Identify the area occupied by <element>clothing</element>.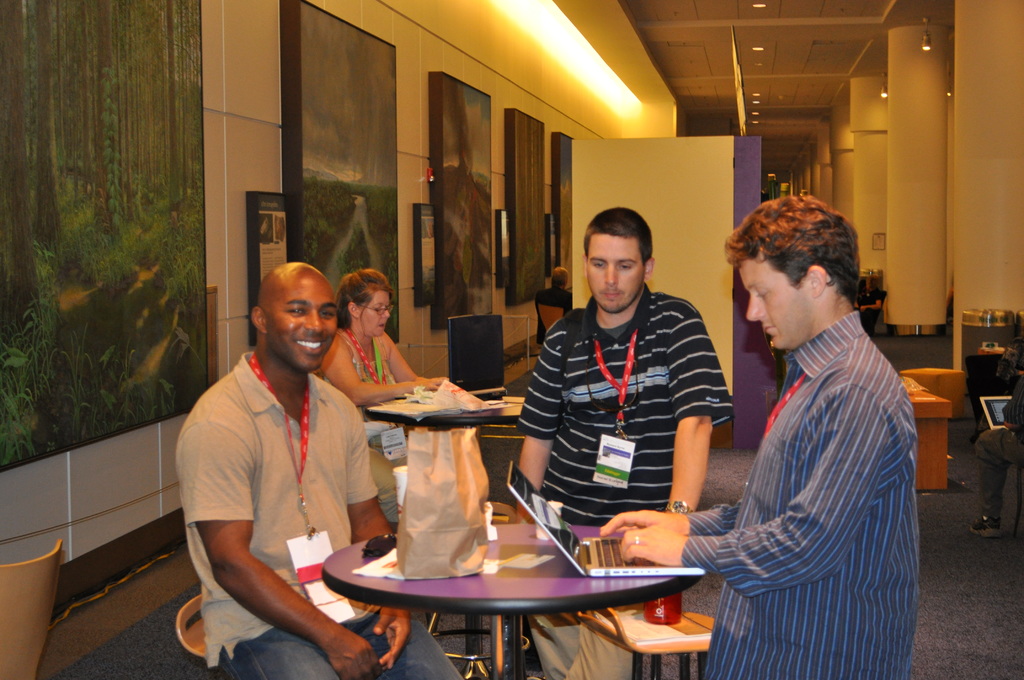
Area: x1=536, y1=287, x2=572, y2=345.
